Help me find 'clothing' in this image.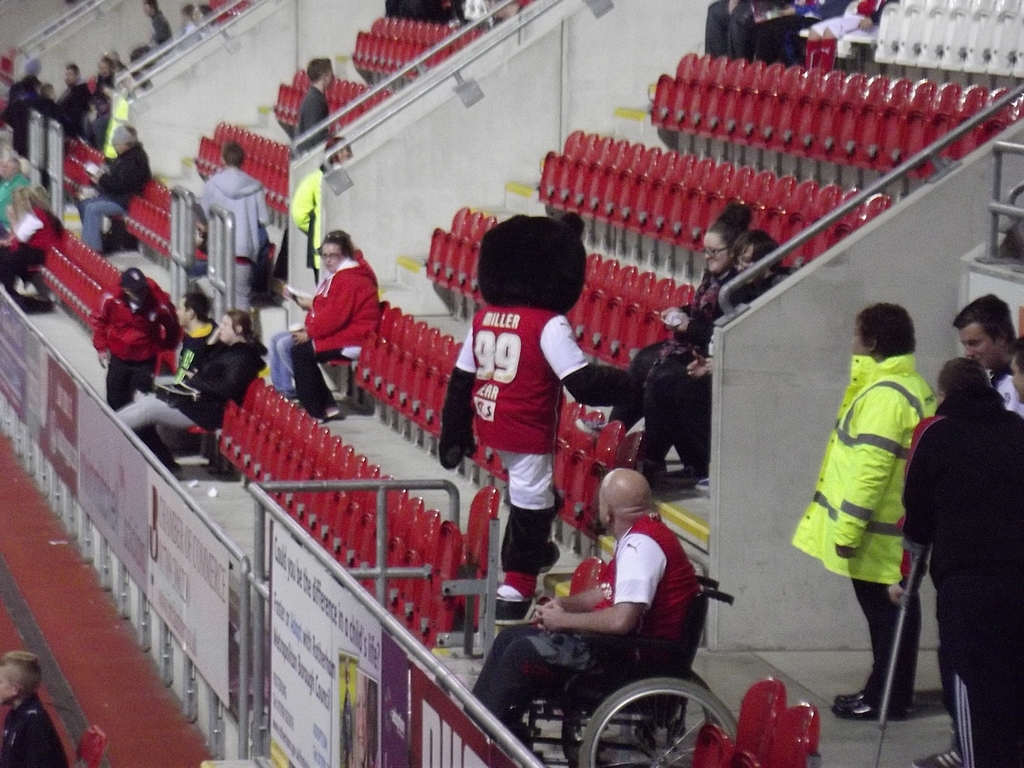
Found it: detection(460, 302, 591, 511).
